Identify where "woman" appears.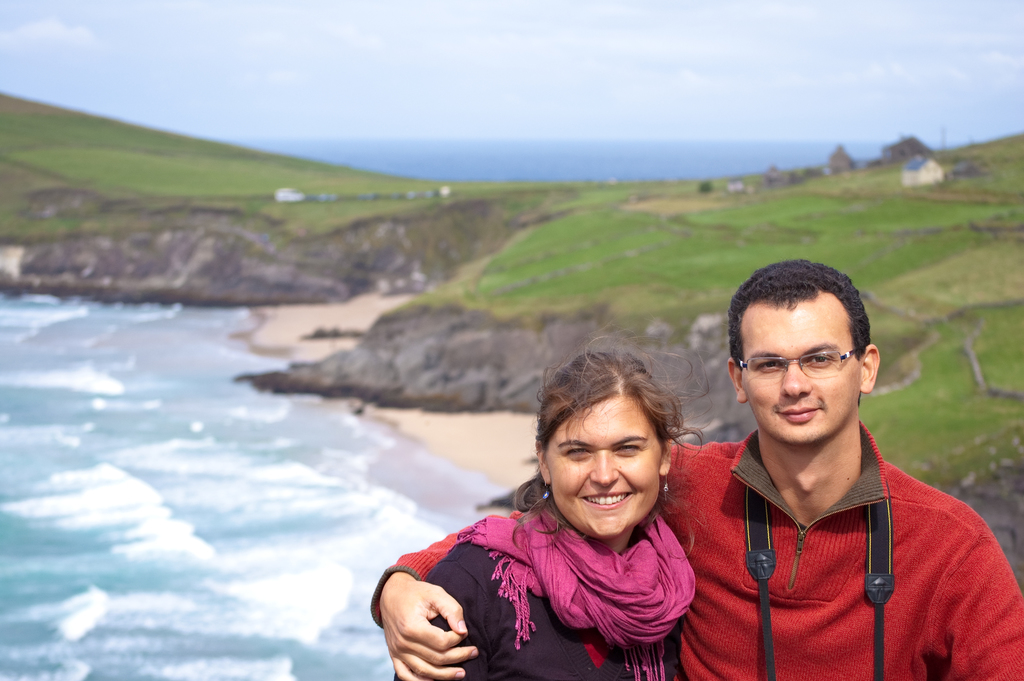
Appears at 382, 338, 706, 680.
